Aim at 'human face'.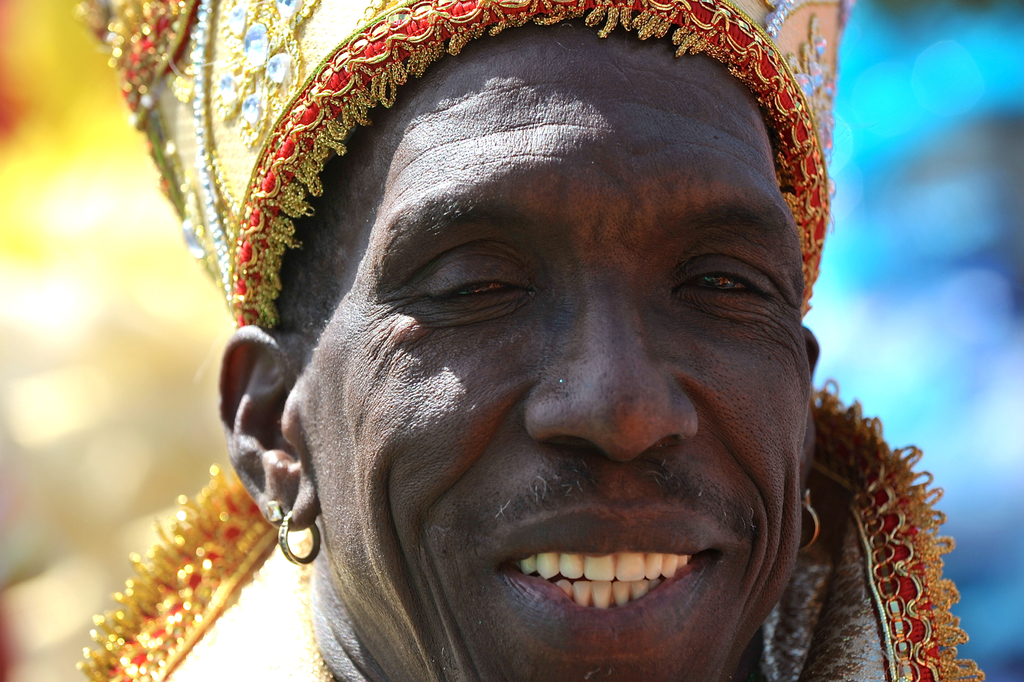
Aimed at x1=312 y1=28 x2=821 y2=681.
